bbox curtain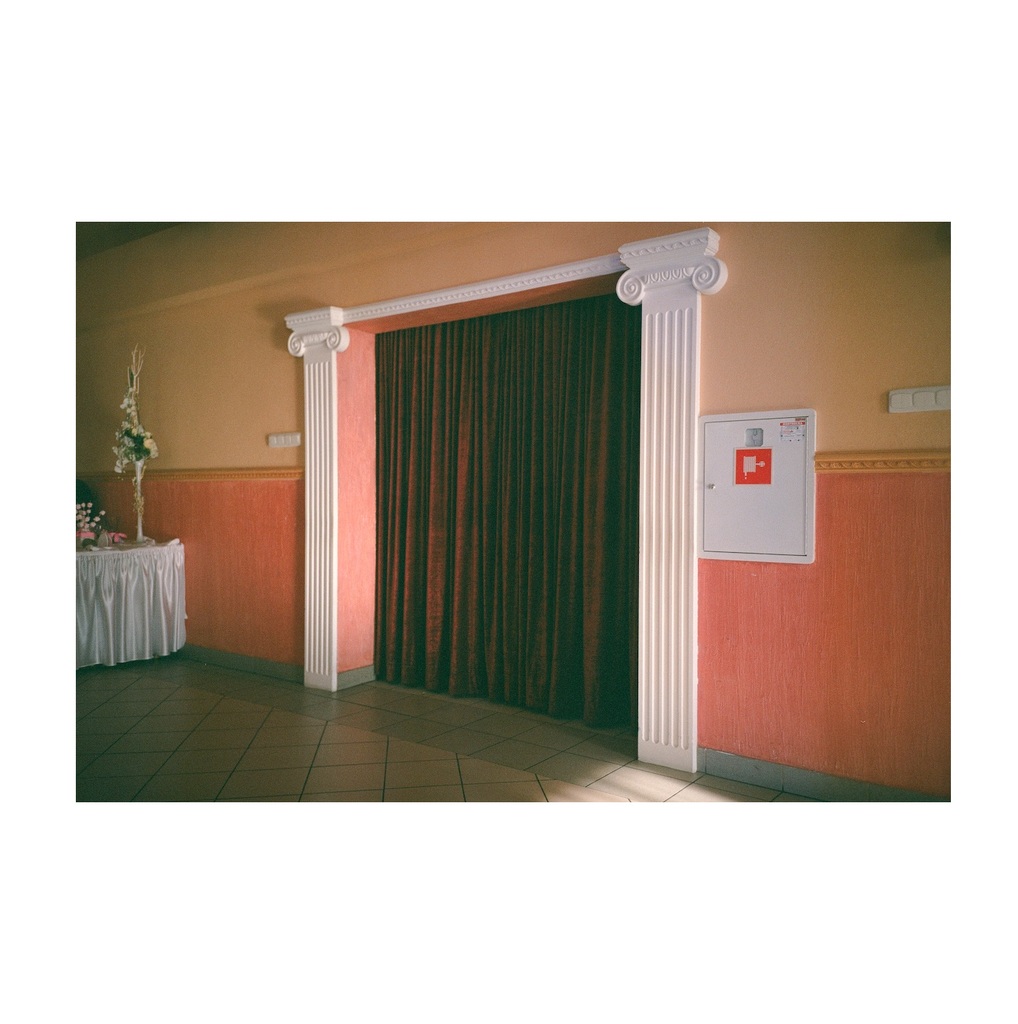
bbox=[318, 292, 713, 702]
